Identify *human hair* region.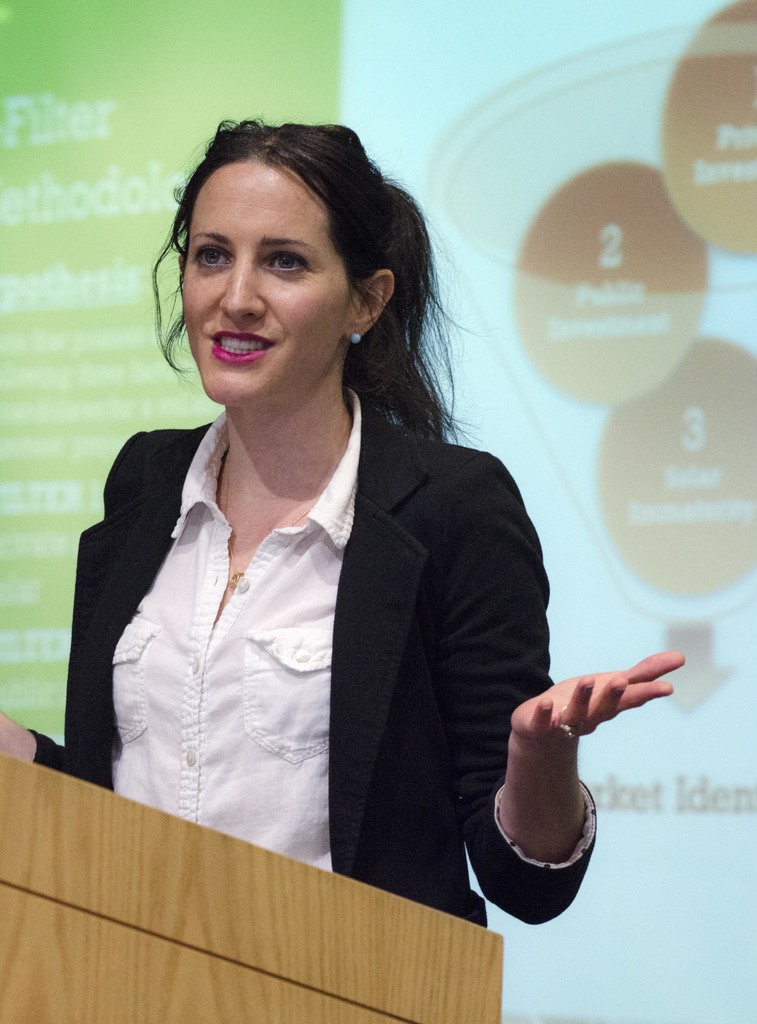
Region: (134, 100, 419, 429).
